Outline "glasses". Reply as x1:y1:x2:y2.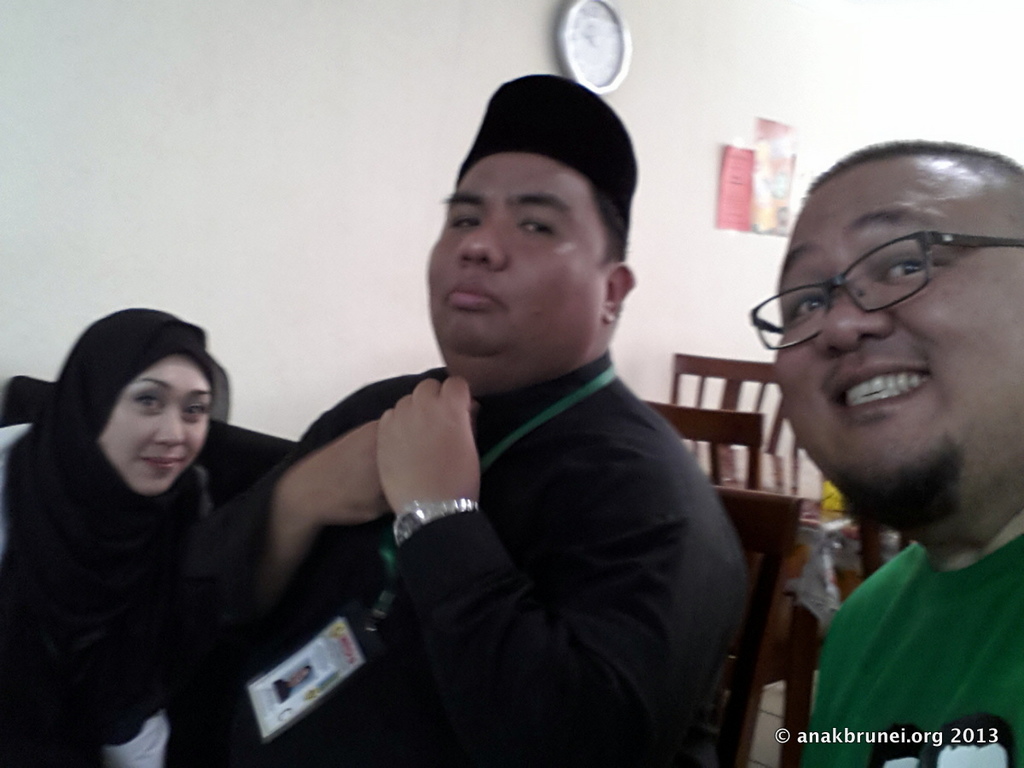
769:236:999:335.
